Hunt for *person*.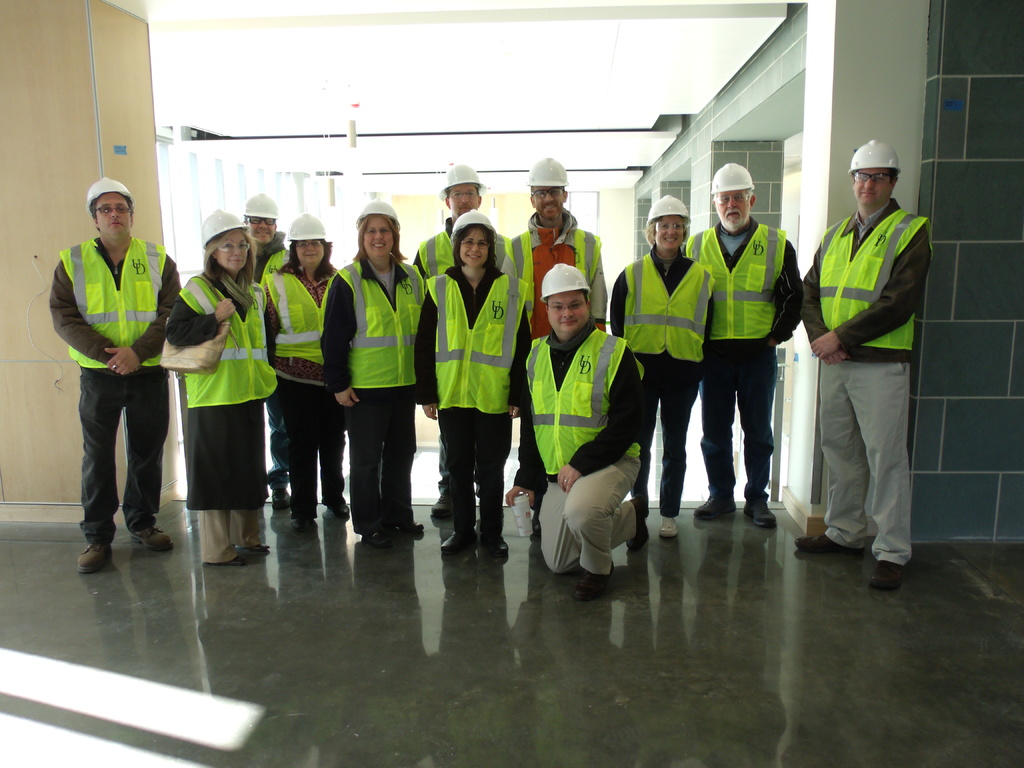
Hunted down at region(237, 192, 294, 508).
